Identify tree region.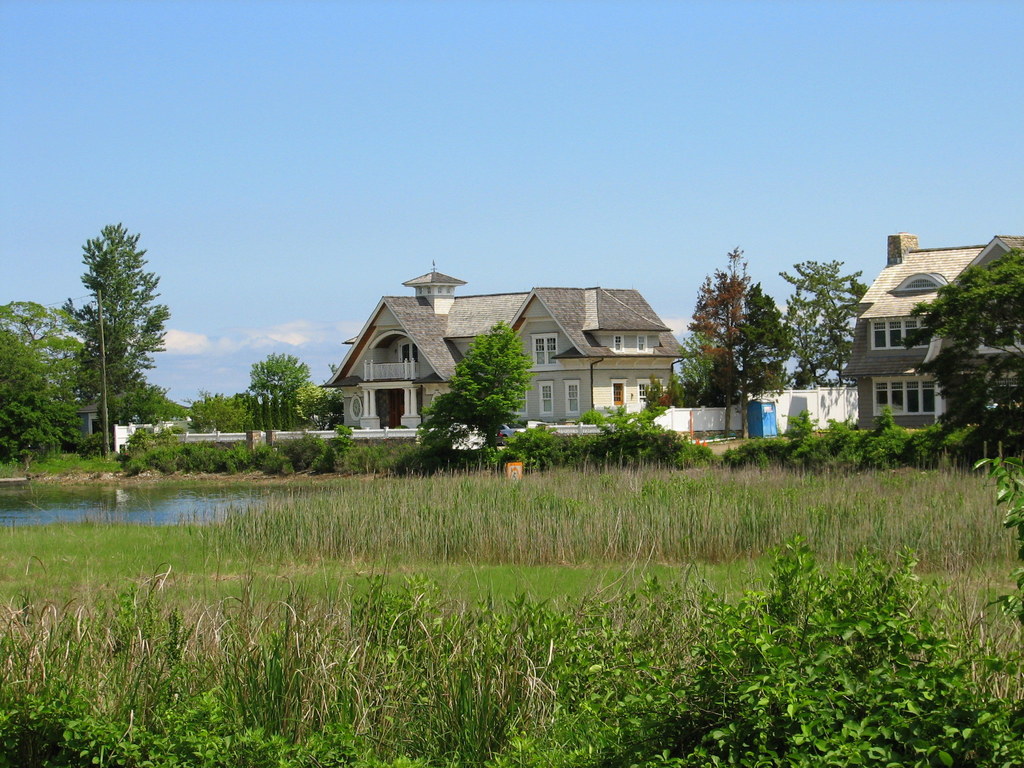
Region: locate(249, 351, 310, 403).
